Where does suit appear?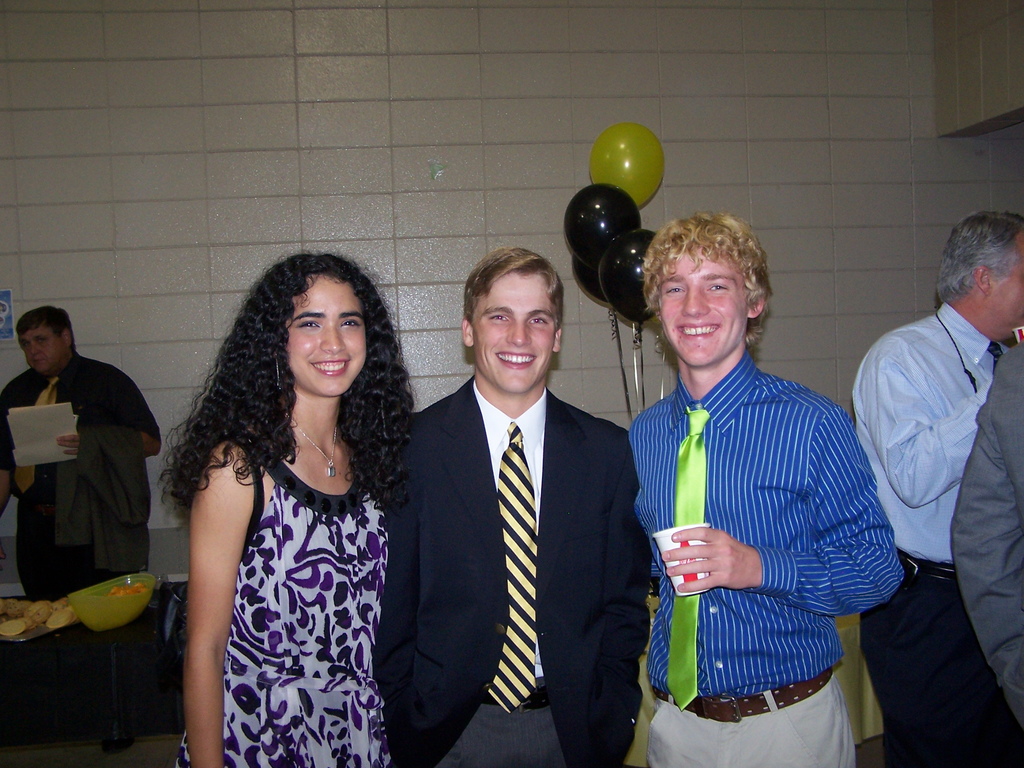
Appears at bbox(13, 337, 154, 629).
